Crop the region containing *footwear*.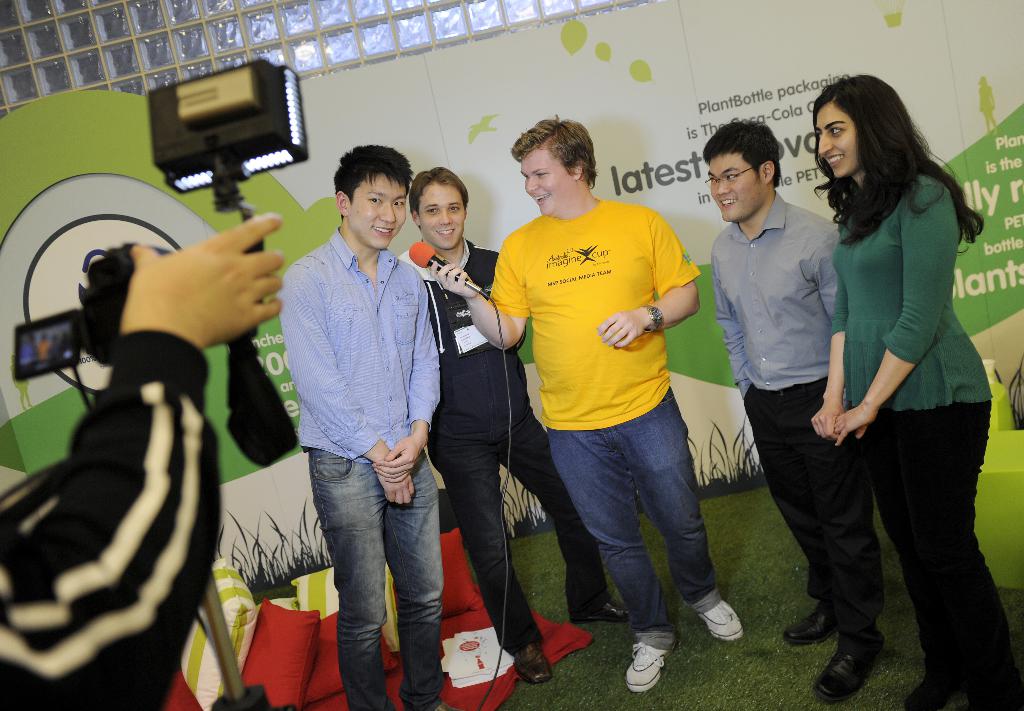
Crop region: {"x1": 785, "y1": 610, "x2": 837, "y2": 640}.
